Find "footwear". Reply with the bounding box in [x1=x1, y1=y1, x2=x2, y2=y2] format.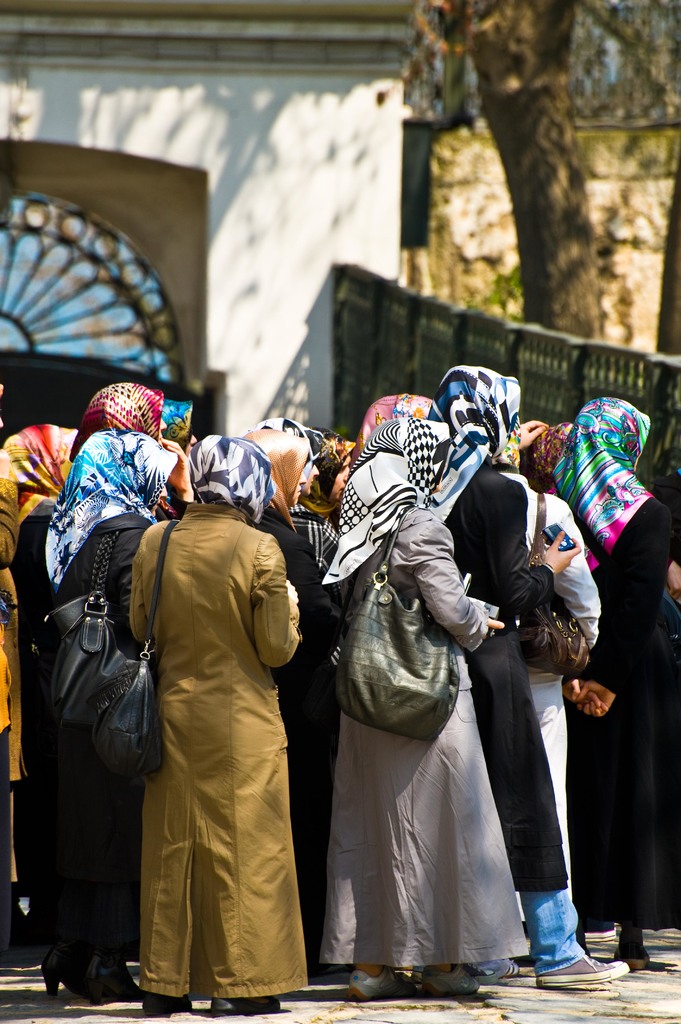
[x1=616, y1=952, x2=652, y2=970].
